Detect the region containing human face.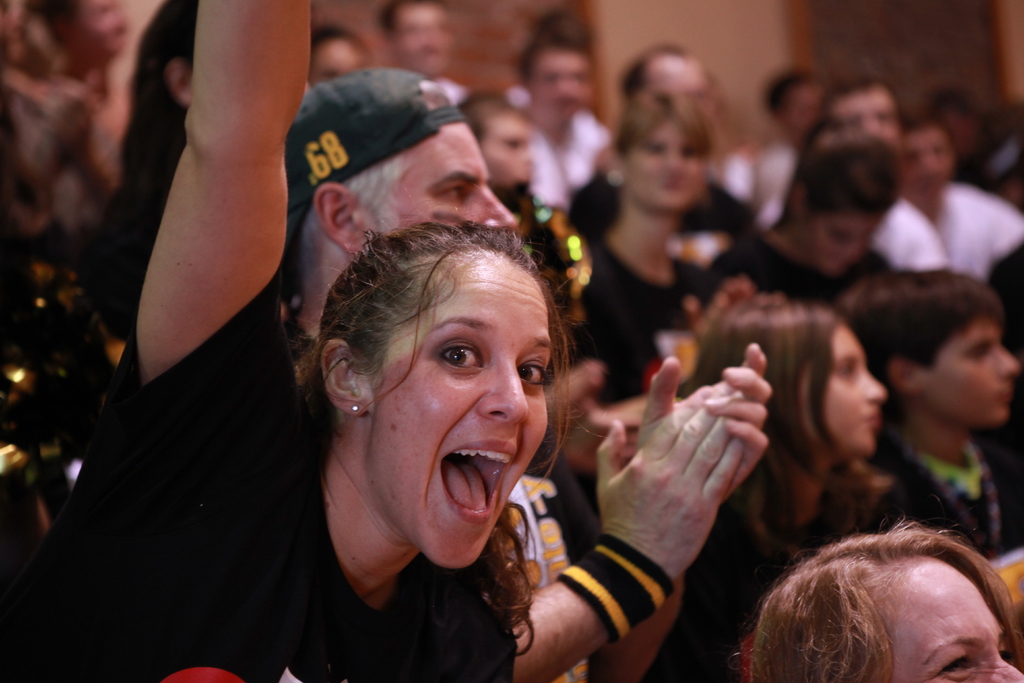
region(829, 88, 904, 147).
